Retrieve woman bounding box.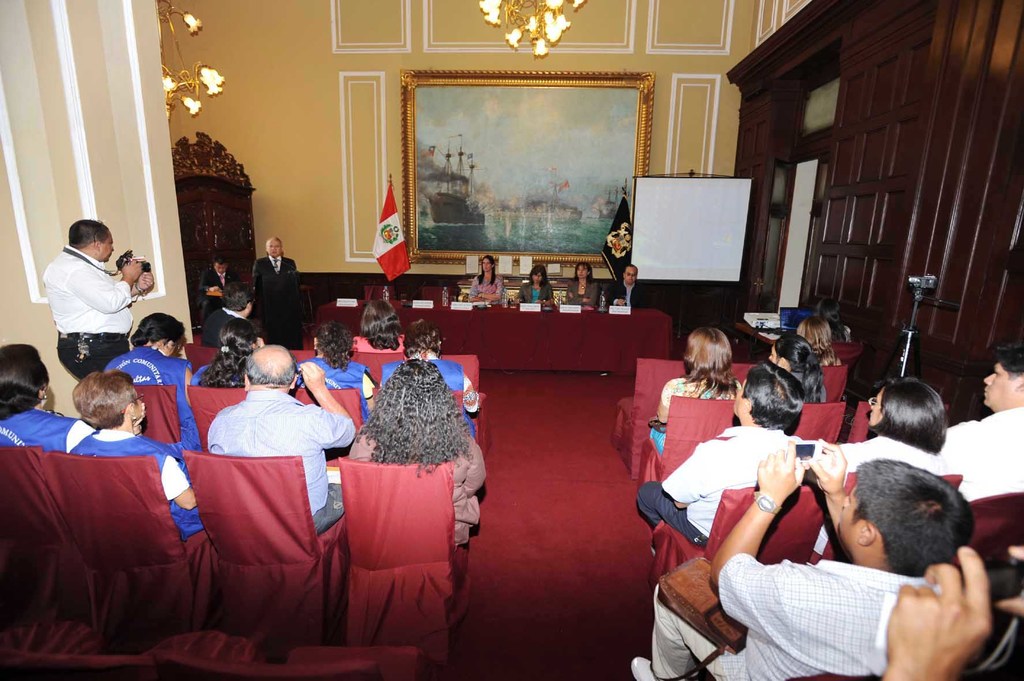
Bounding box: [left=349, top=293, right=405, bottom=351].
